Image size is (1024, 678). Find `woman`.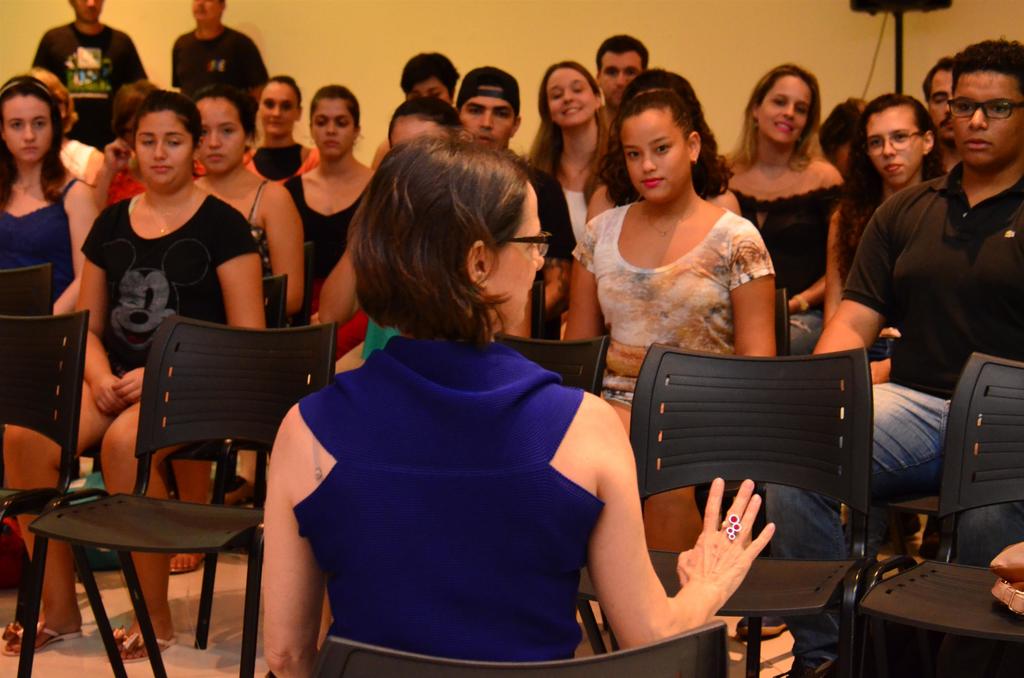
824/90/956/382.
